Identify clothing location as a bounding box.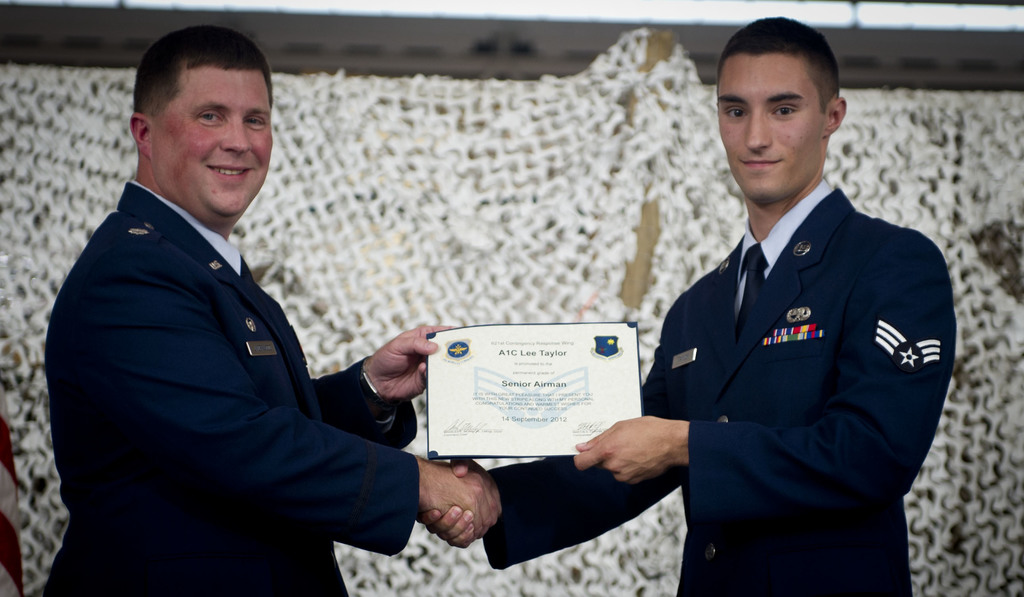
rect(483, 181, 957, 596).
